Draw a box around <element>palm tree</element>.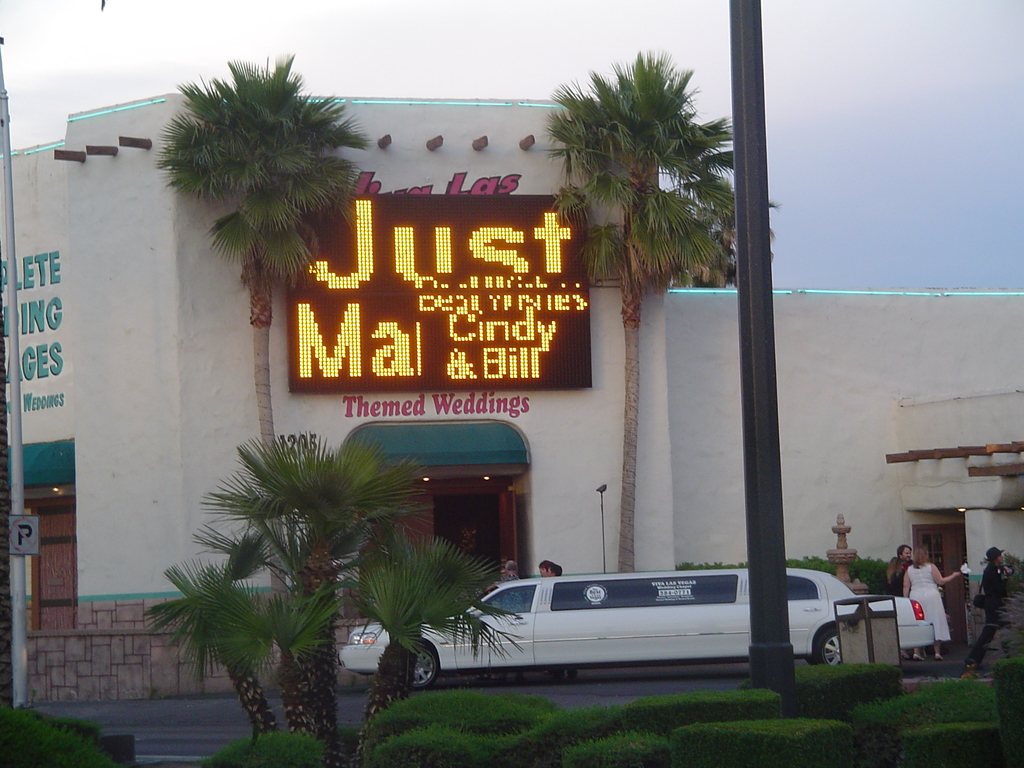
bbox=[161, 428, 471, 744].
